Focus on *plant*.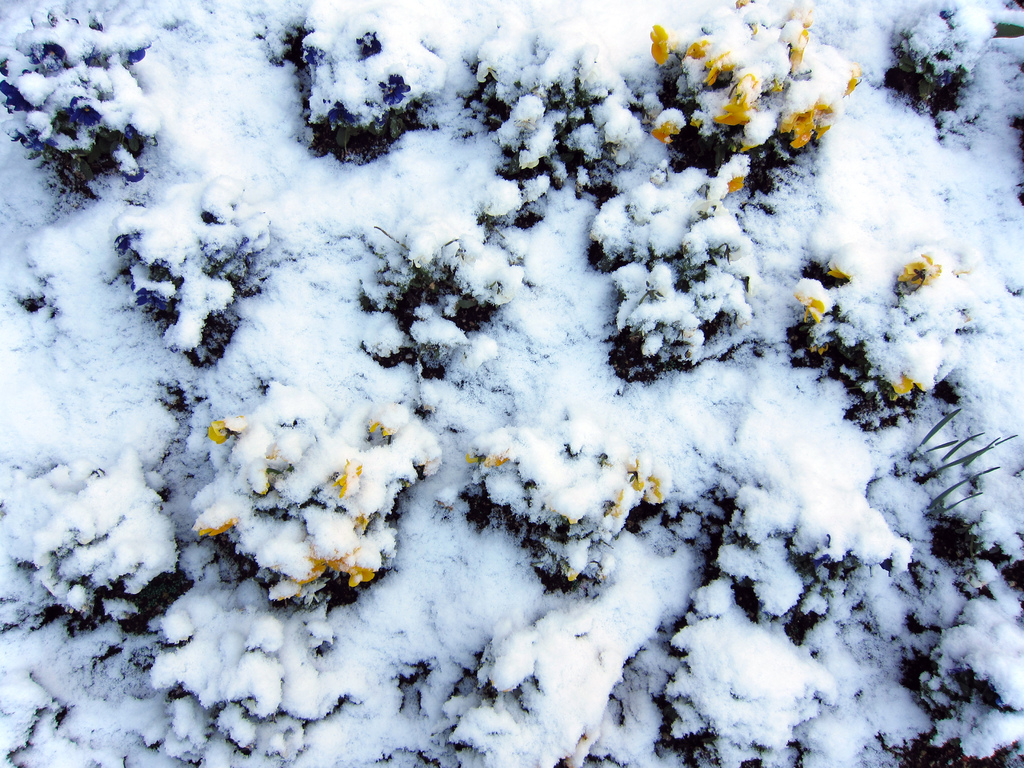
Focused at 6/447/191/621.
